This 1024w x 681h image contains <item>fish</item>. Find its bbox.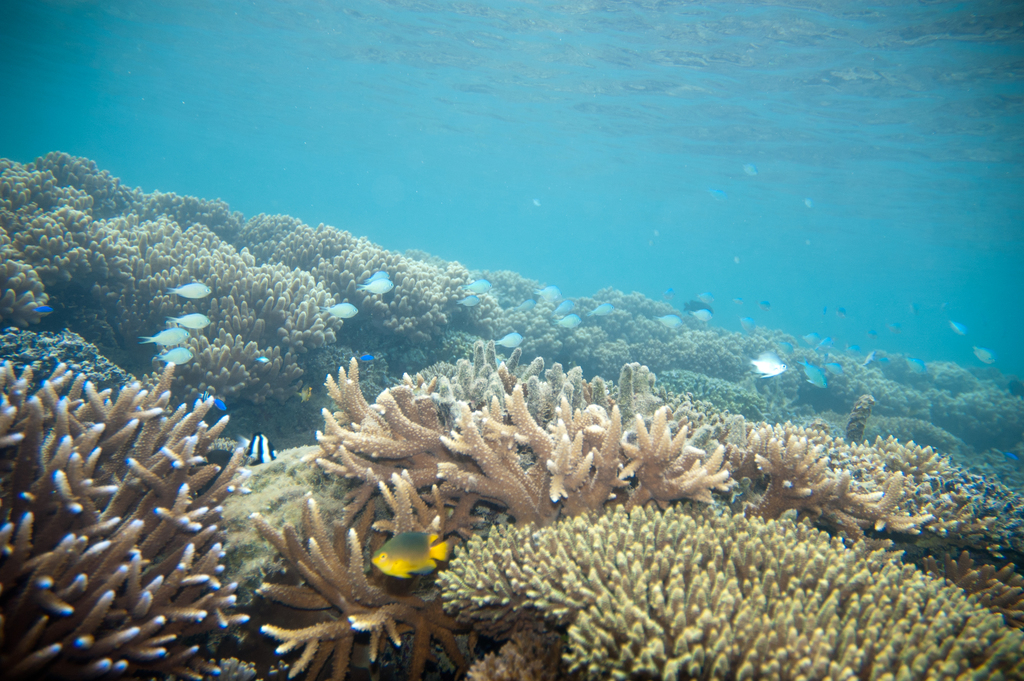
[828,358,844,378].
